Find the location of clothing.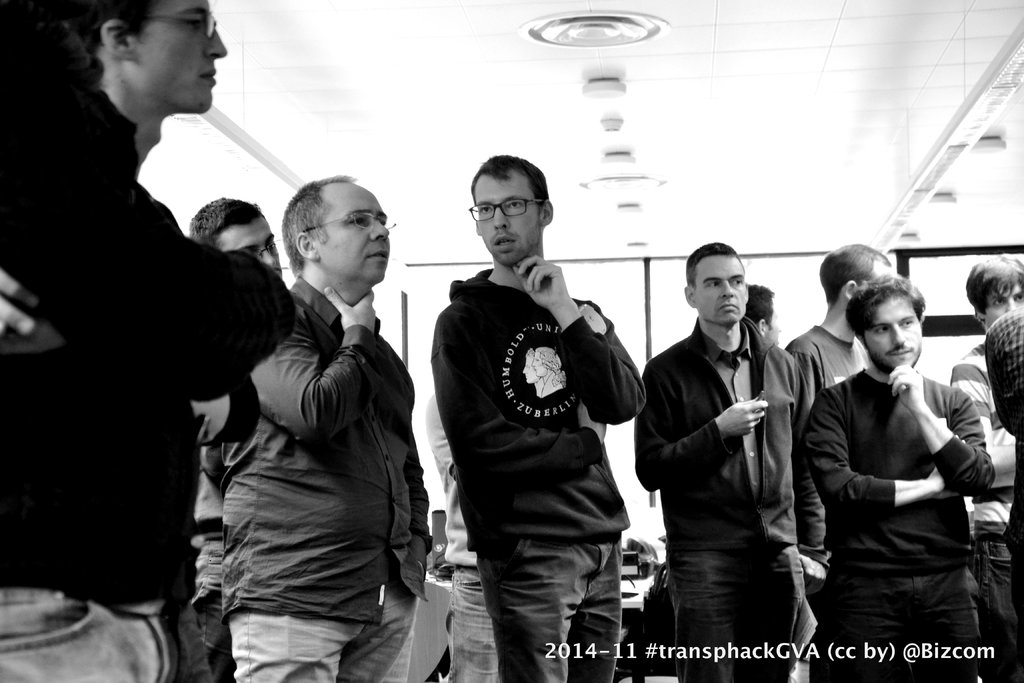
Location: box=[179, 385, 234, 682].
